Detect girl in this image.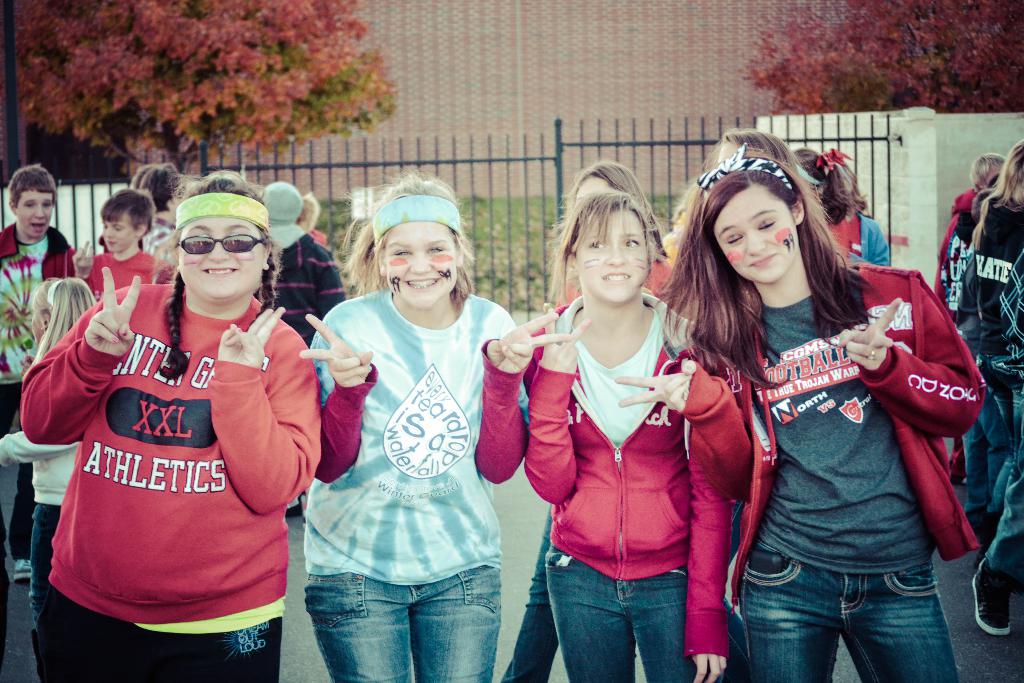
Detection: (524,158,730,681).
